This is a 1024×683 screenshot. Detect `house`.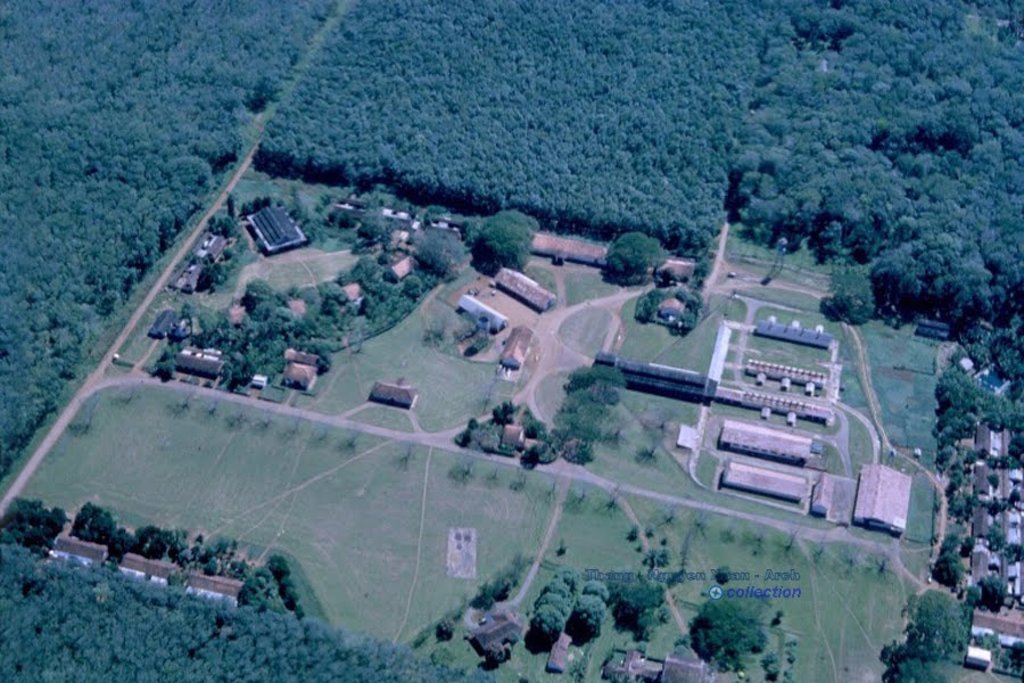
bbox=(858, 461, 907, 535).
